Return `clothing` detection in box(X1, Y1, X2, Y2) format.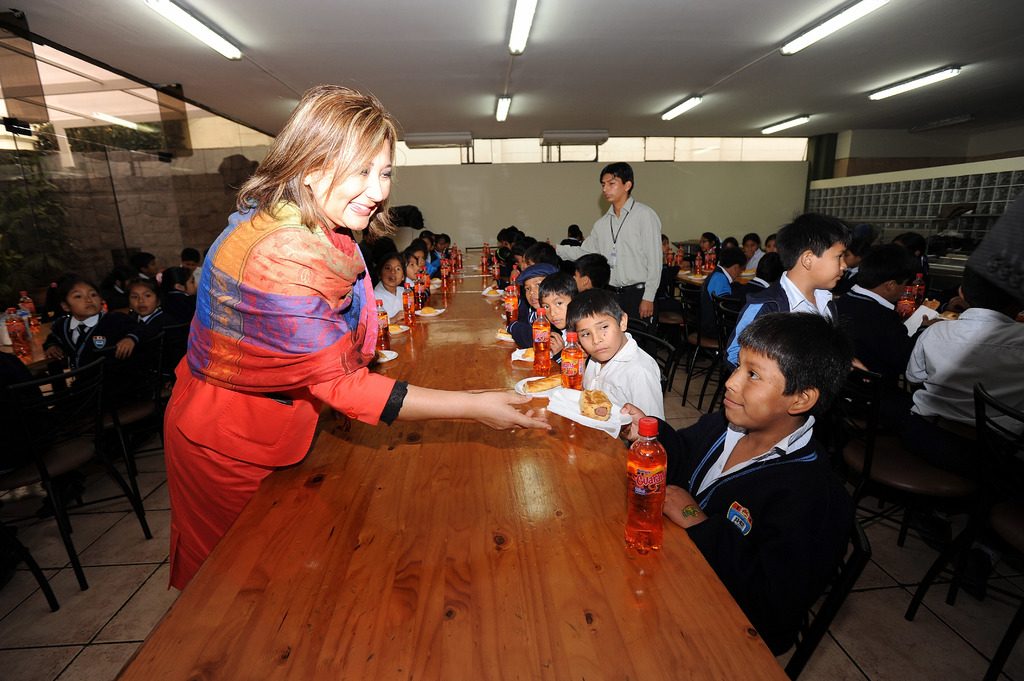
box(684, 362, 870, 655).
